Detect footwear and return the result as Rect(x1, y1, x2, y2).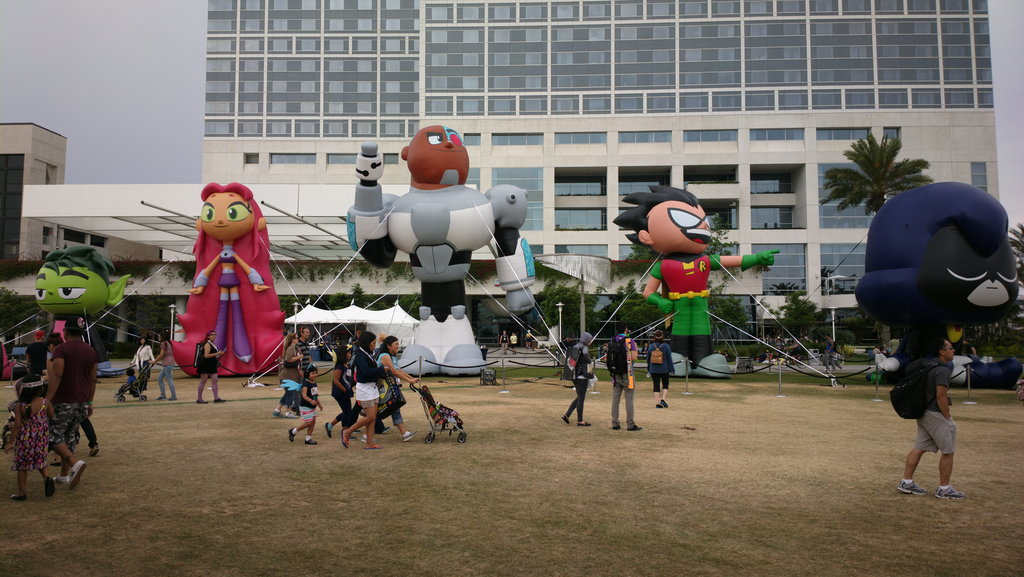
Rect(364, 443, 380, 447).
